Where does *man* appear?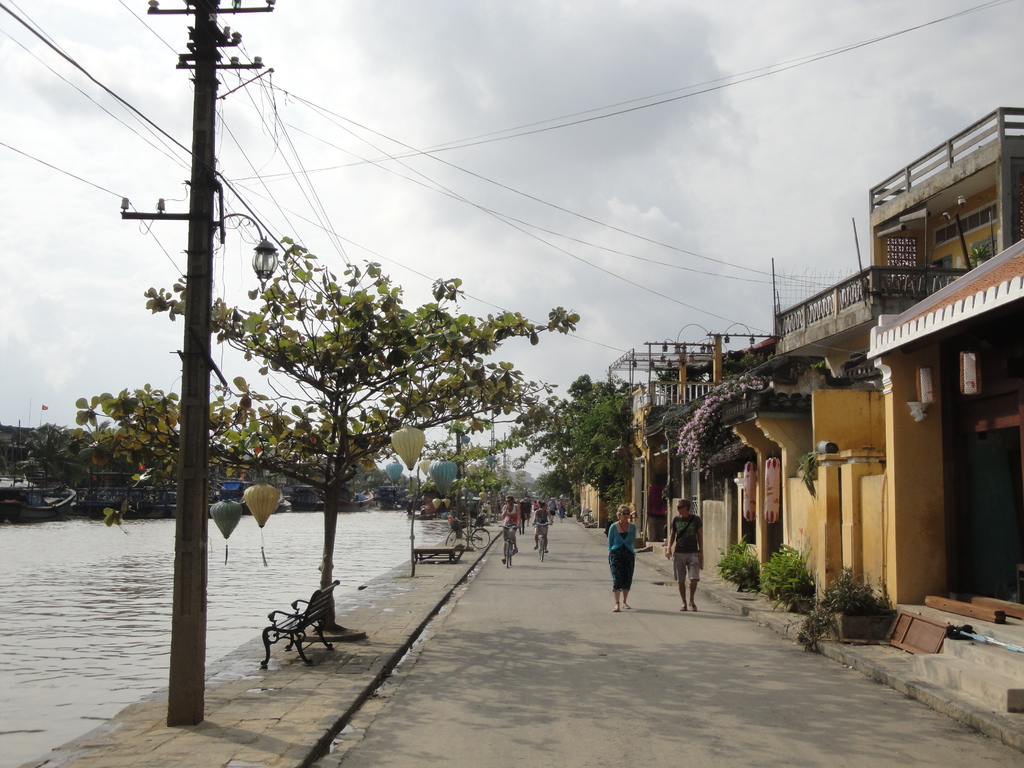
Appears at x1=502 y1=495 x2=522 y2=565.
